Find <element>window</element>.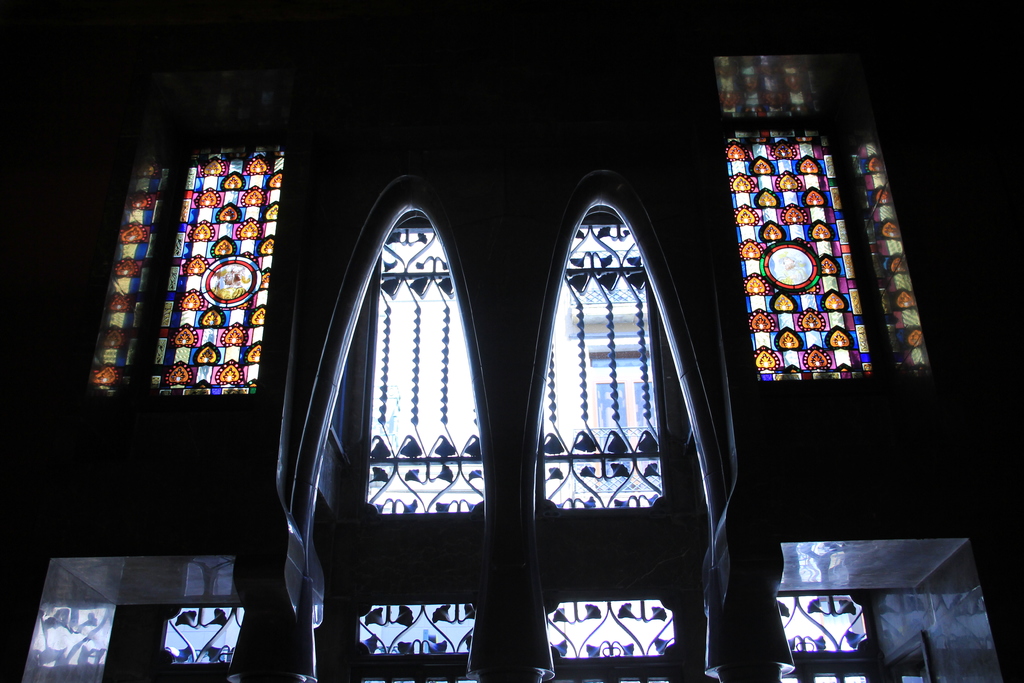
[540, 584, 701, 682].
